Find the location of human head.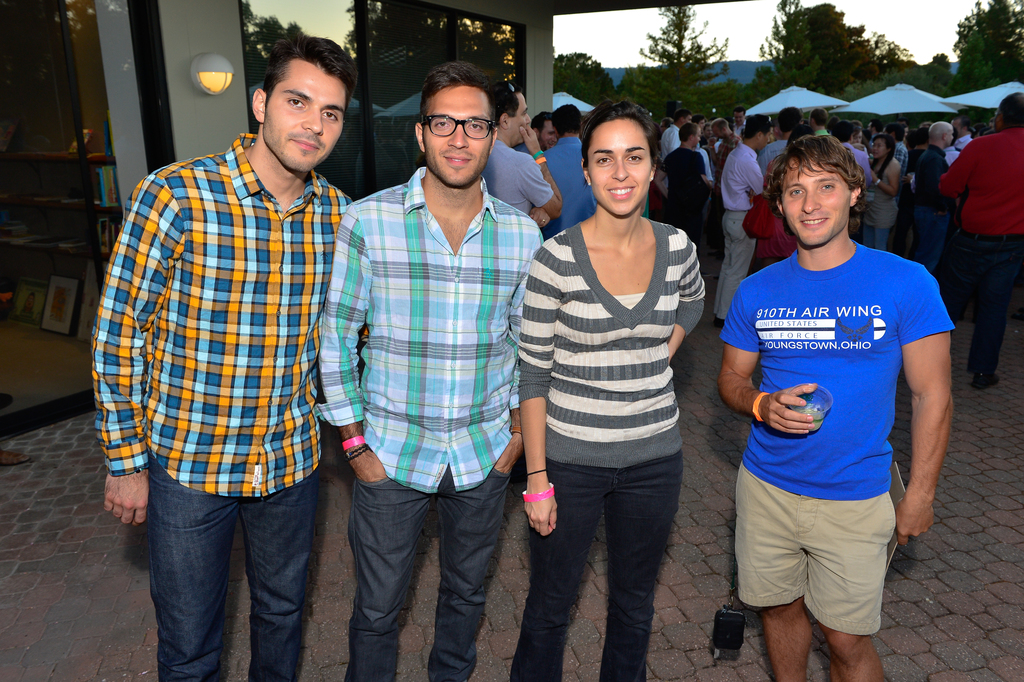
Location: x1=532, y1=113, x2=557, y2=152.
